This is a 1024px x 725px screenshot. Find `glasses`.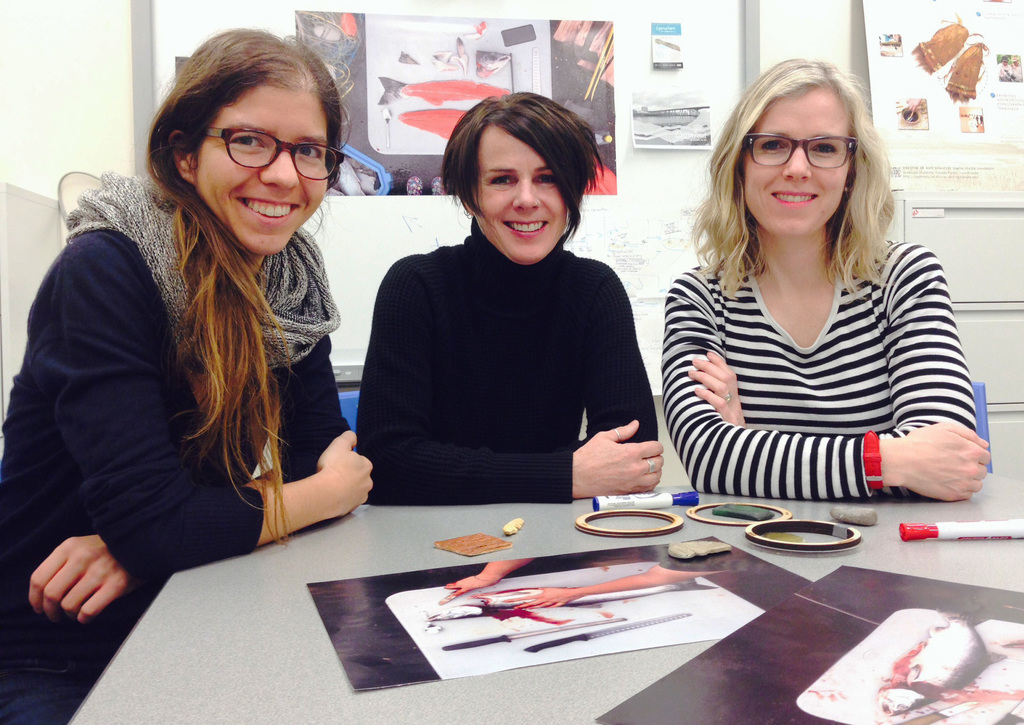
Bounding box: crop(741, 129, 859, 170).
